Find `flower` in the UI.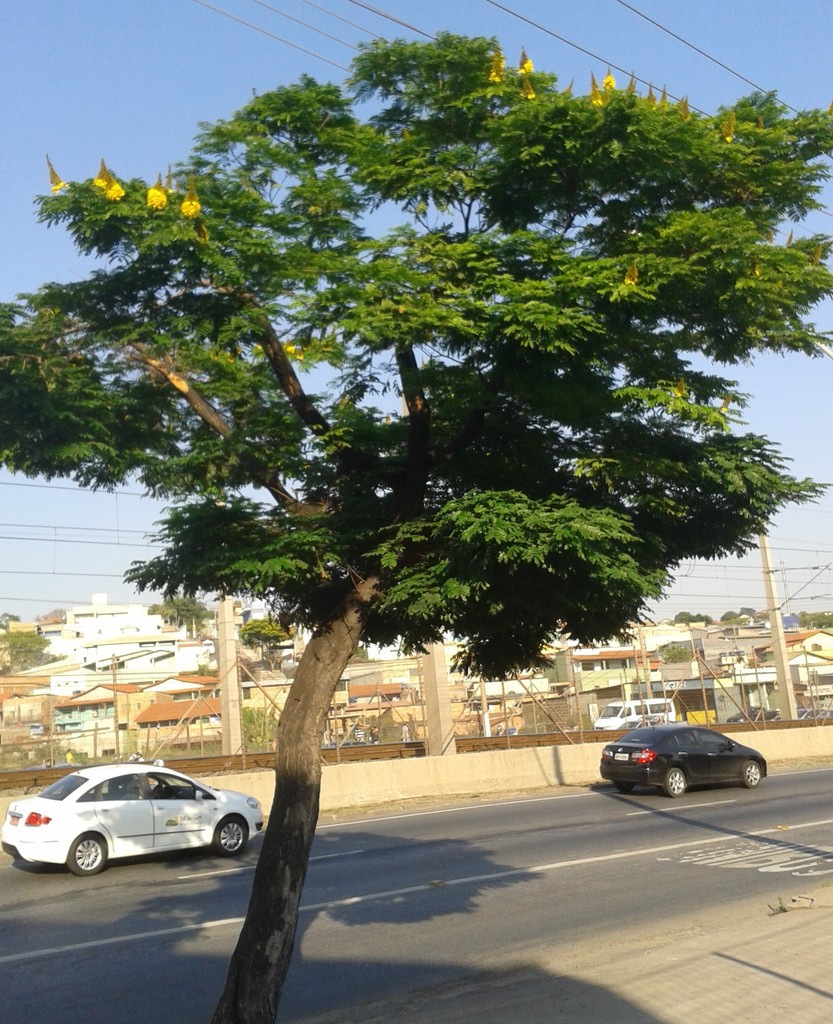
UI element at [147, 173, 168, 210].
